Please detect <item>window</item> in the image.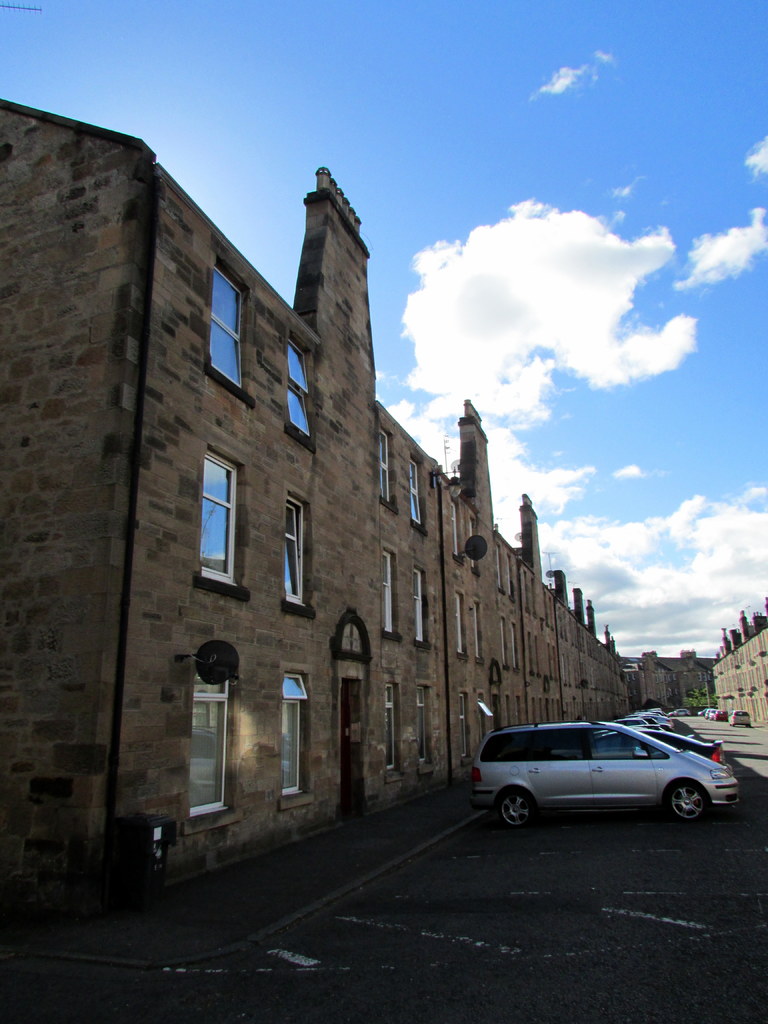
(x1=271, y1=669, x2=312, y2=806).
